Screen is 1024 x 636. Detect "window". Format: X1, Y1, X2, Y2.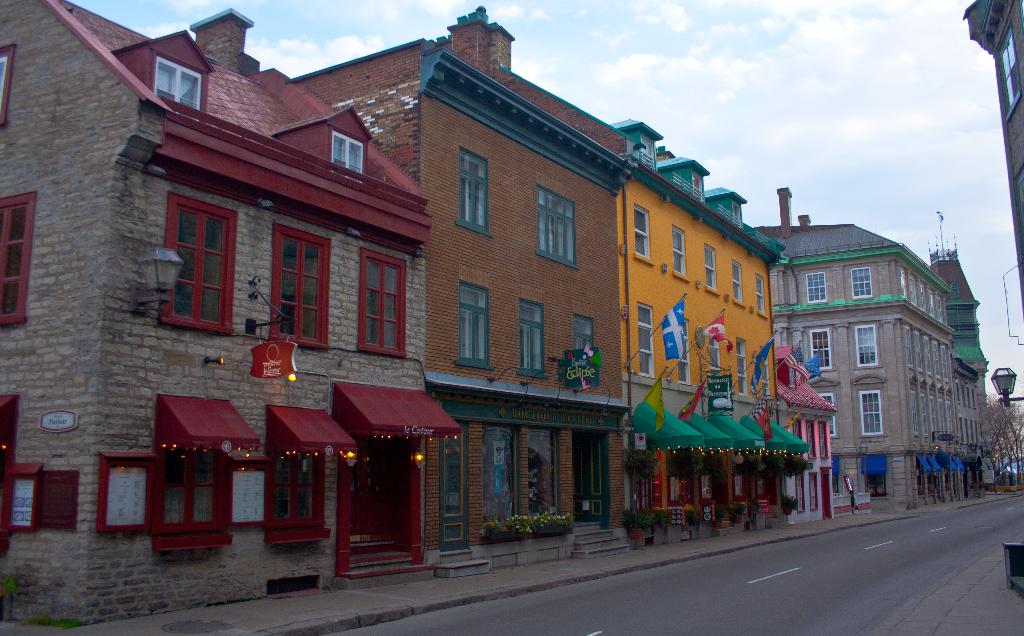
518, 296, 545, 381.
